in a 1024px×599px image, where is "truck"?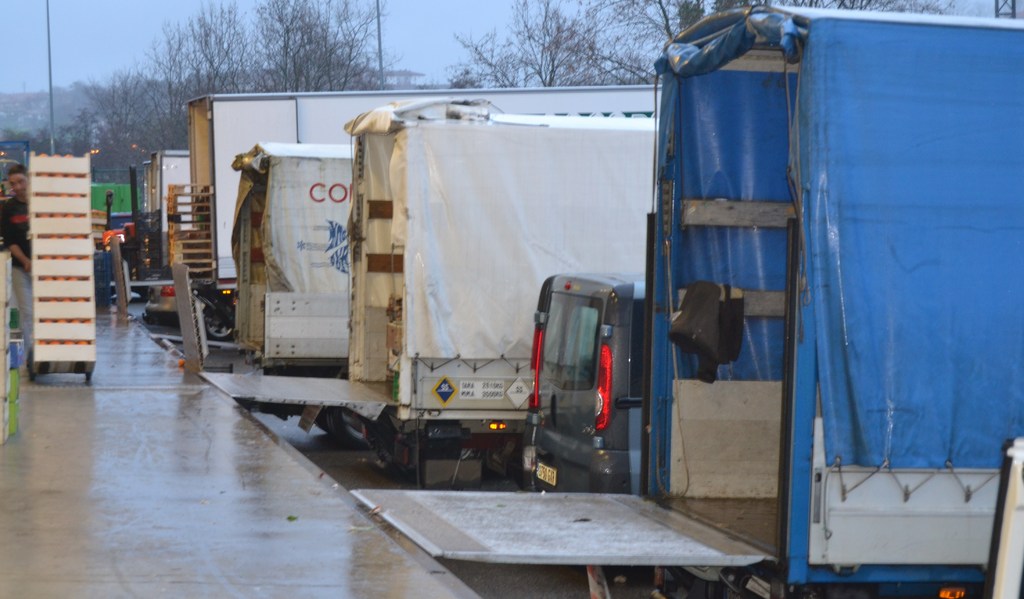
bbox(193, 106, 673, 492).
